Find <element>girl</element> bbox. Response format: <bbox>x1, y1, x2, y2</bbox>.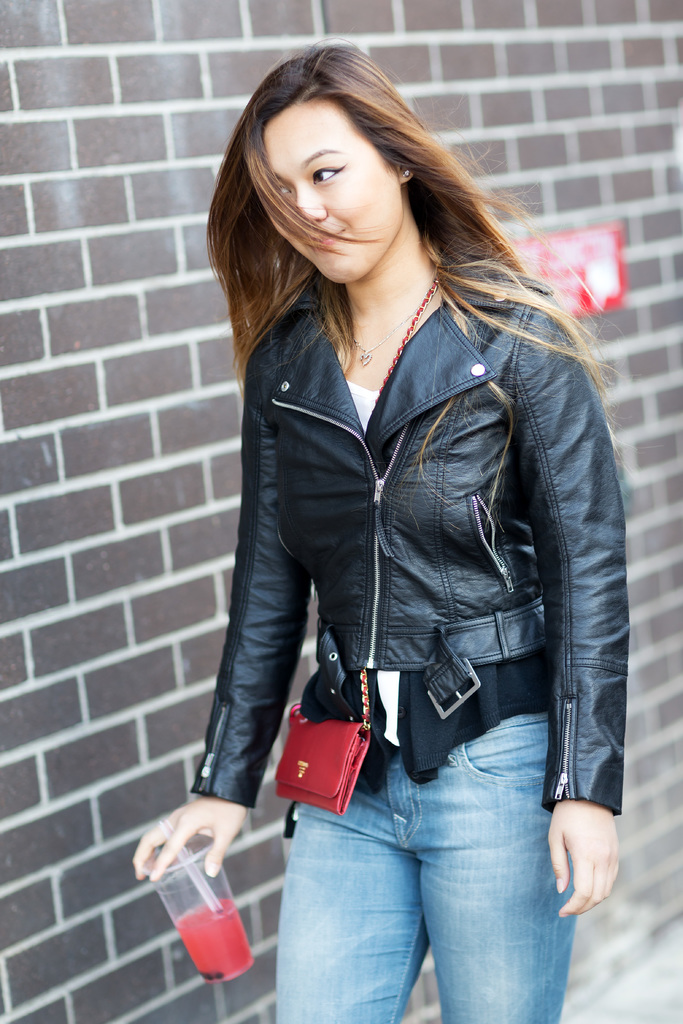
<bbox>131, 44, 621, 1023</bbox>.
